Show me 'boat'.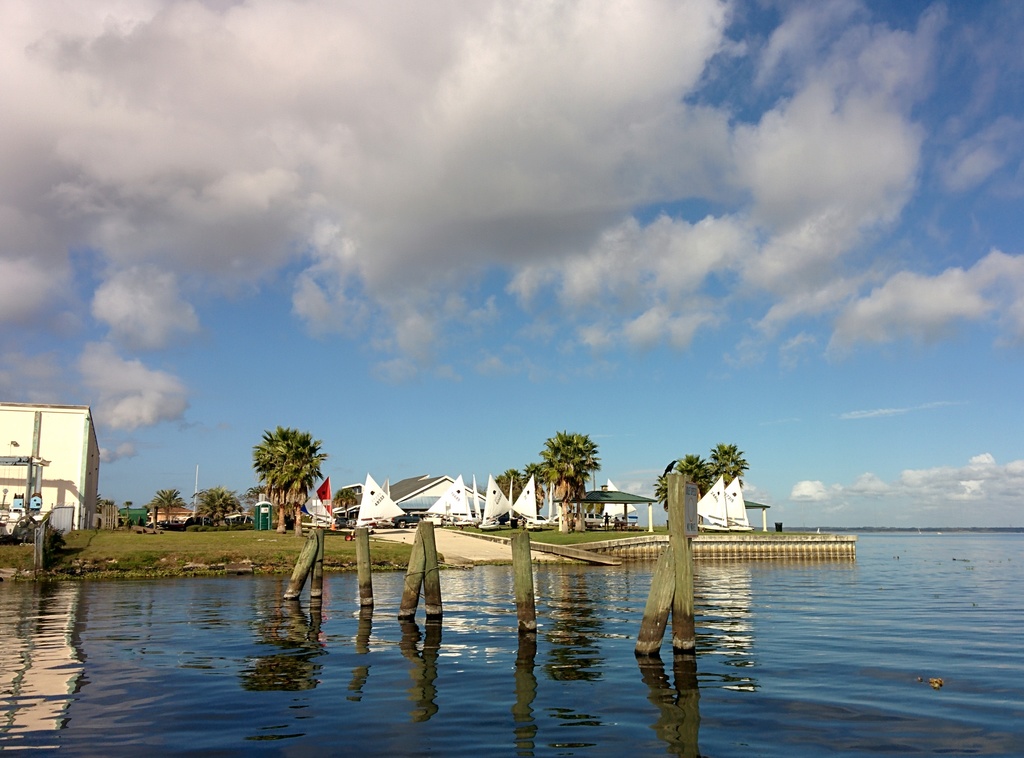
'boat' is here: select_region(731, 471, 753, 531).
